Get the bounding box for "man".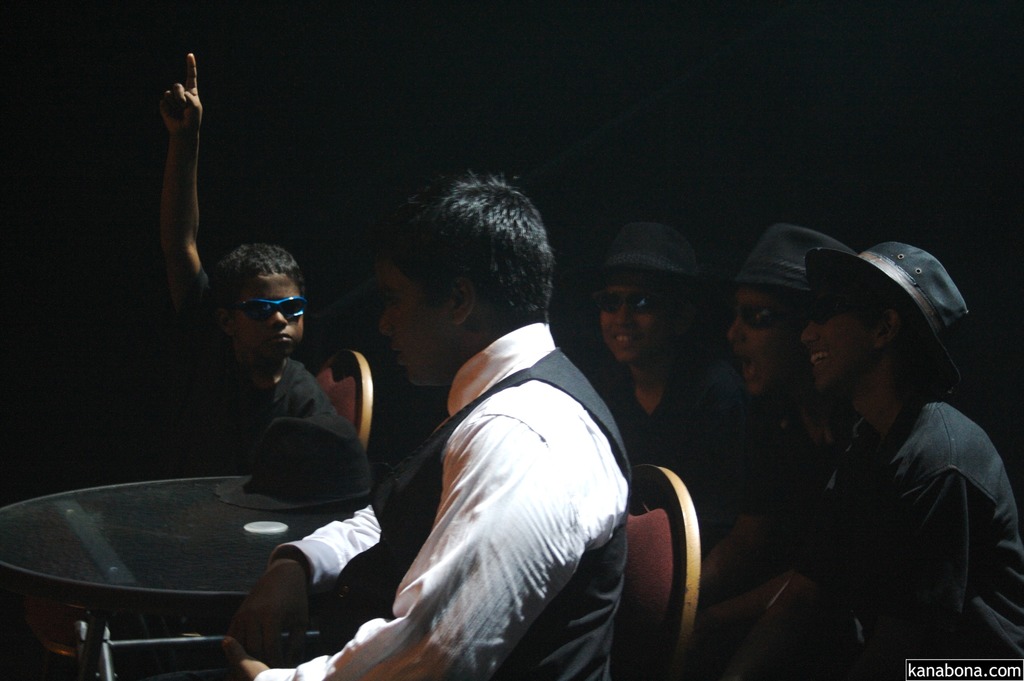
locate(724, 226, 852, 582).
